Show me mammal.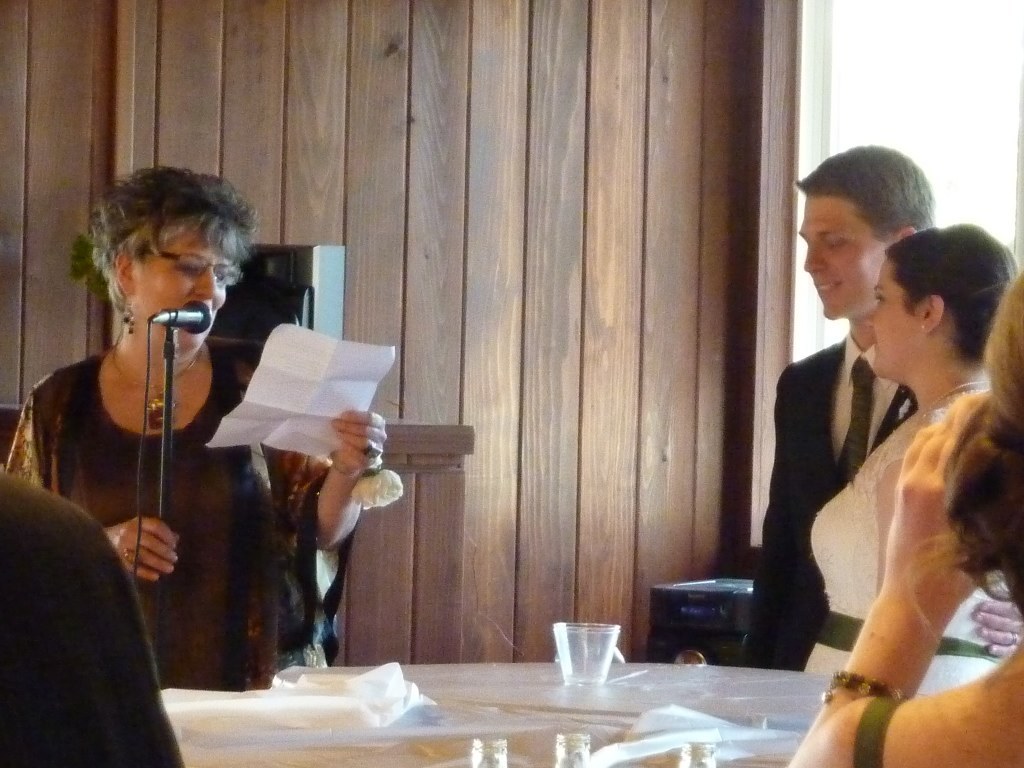
mammal is here: l=778, t=257, r=1023, b=767.
